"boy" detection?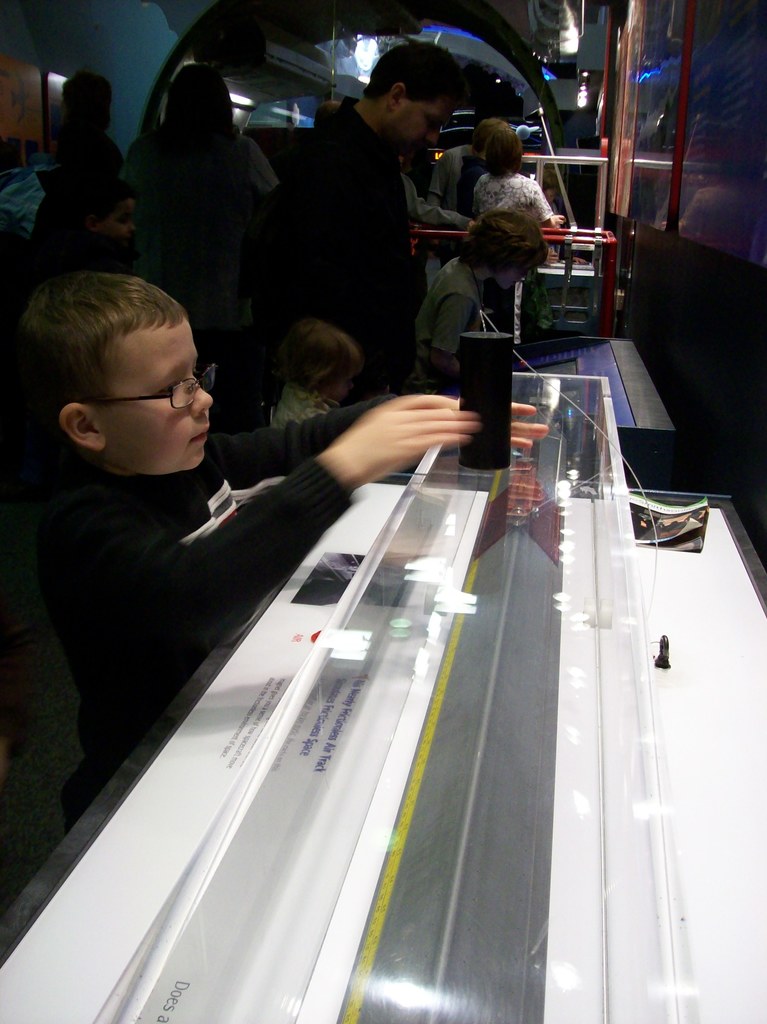
{"x1": 418, "y1": 209, "x2": 562, "y2": 401}
